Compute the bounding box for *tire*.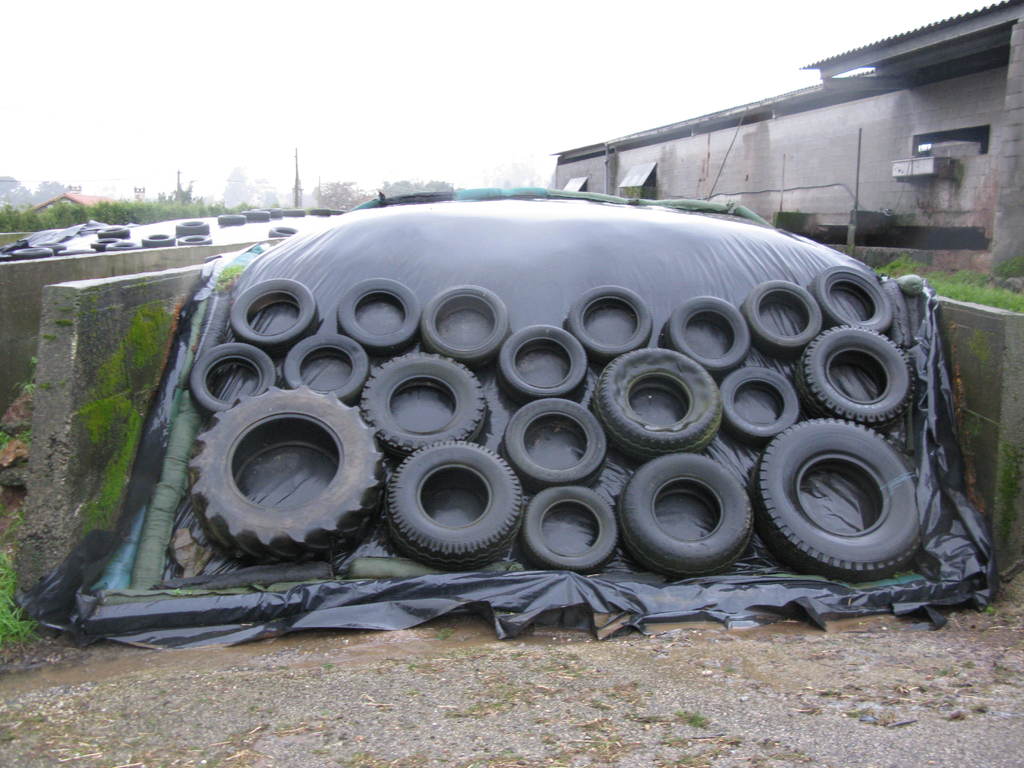
box(0, 253, 13, 263).
